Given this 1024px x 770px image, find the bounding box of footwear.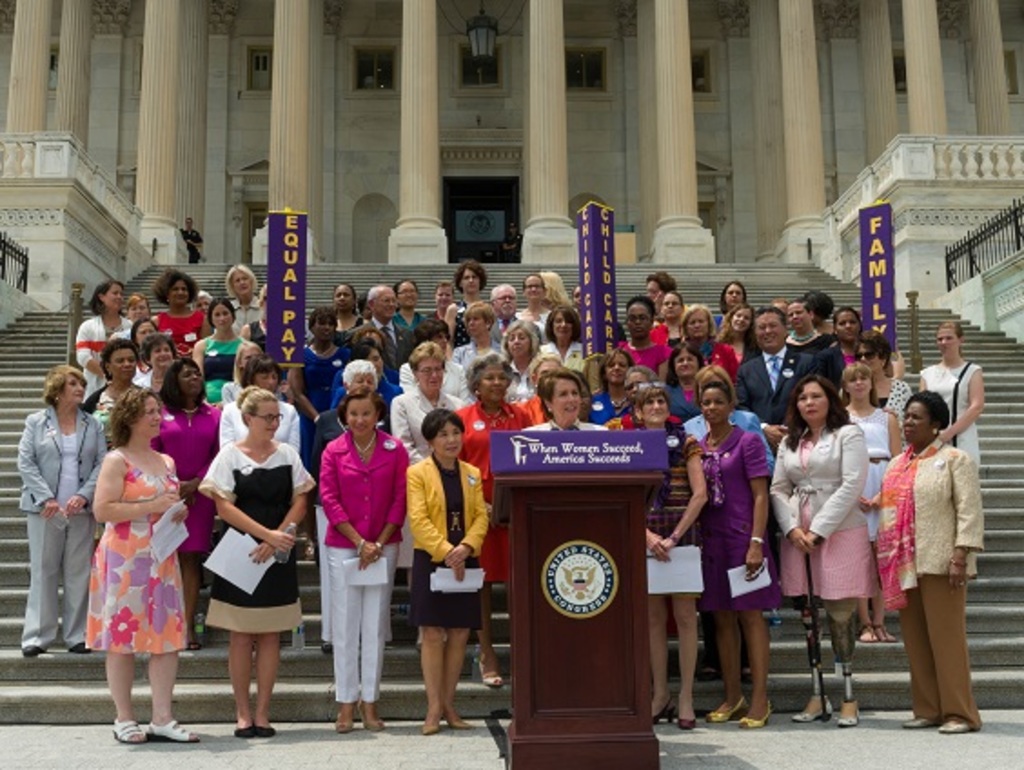
pyautogui.locateOnScreen(414, 703, 439, 737).
